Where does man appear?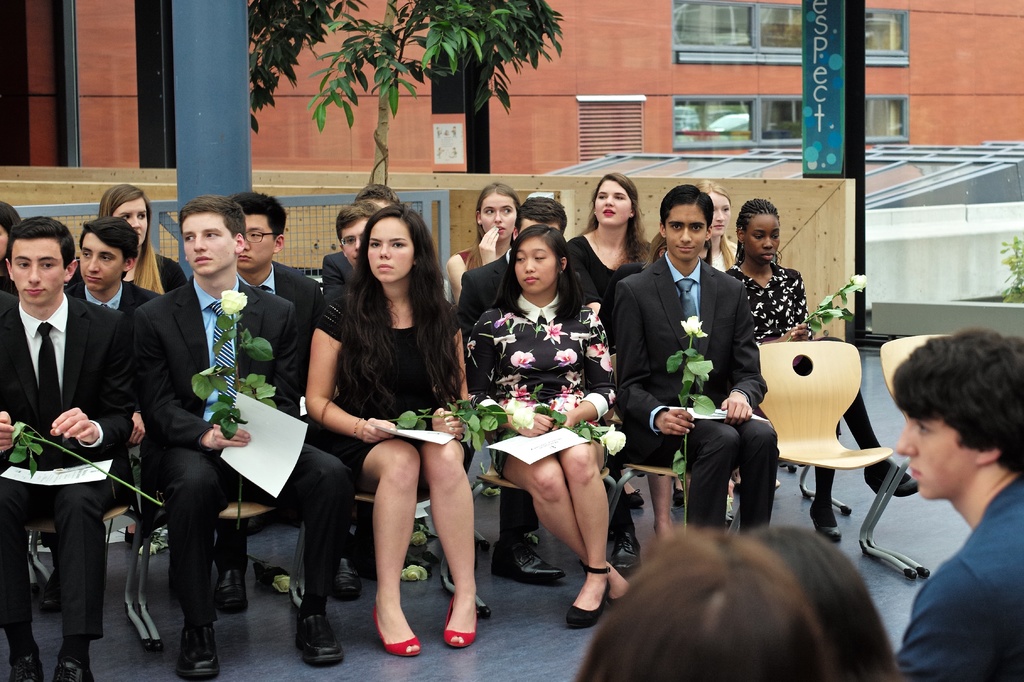
Appears at region(64, 214, 155, 325).
